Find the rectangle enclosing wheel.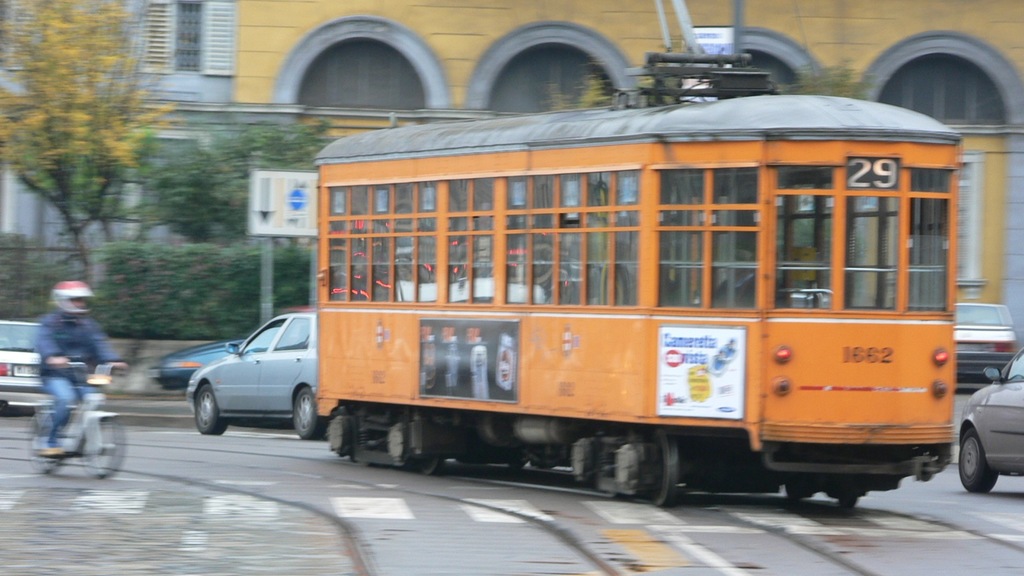
l=420, t=449, r=444, b=481.
